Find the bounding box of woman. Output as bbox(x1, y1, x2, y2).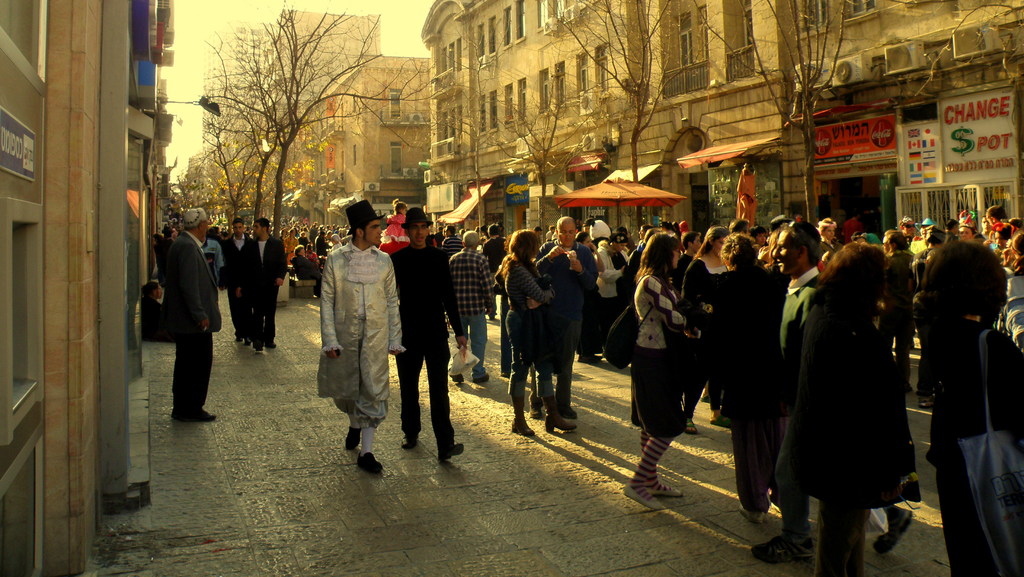
bbox(624, 223, 708, 503).
